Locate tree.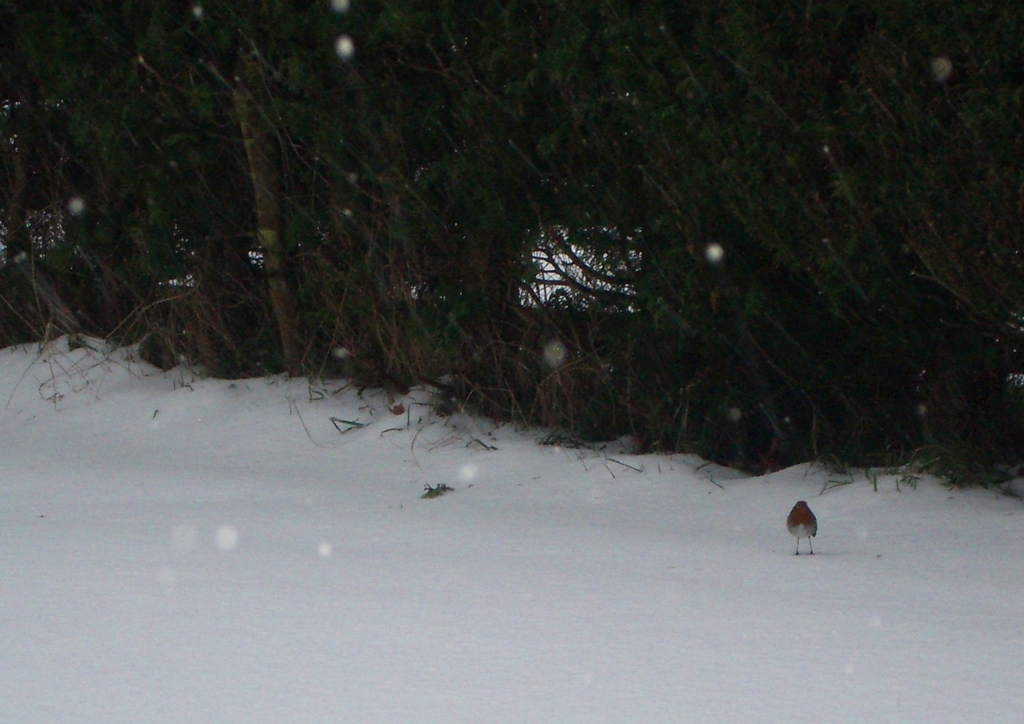
Bounding box: box=[0, 0, 1023, 493].
